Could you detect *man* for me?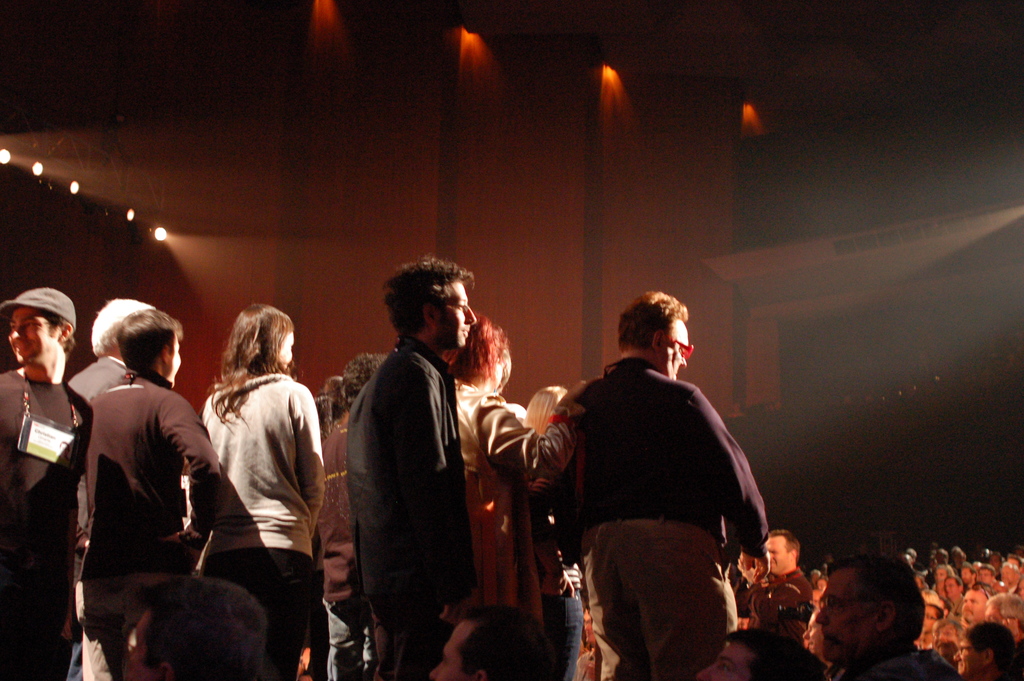
Detection result: locate(0, 288, 97, 680).
